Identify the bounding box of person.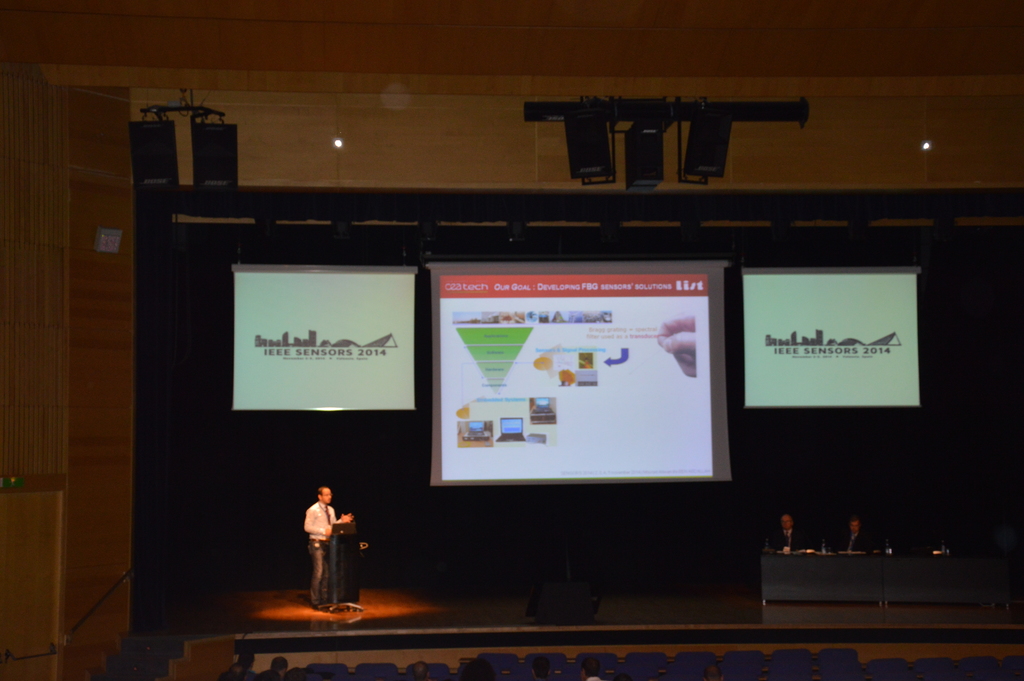
detection(842, 521, 874, 555).
